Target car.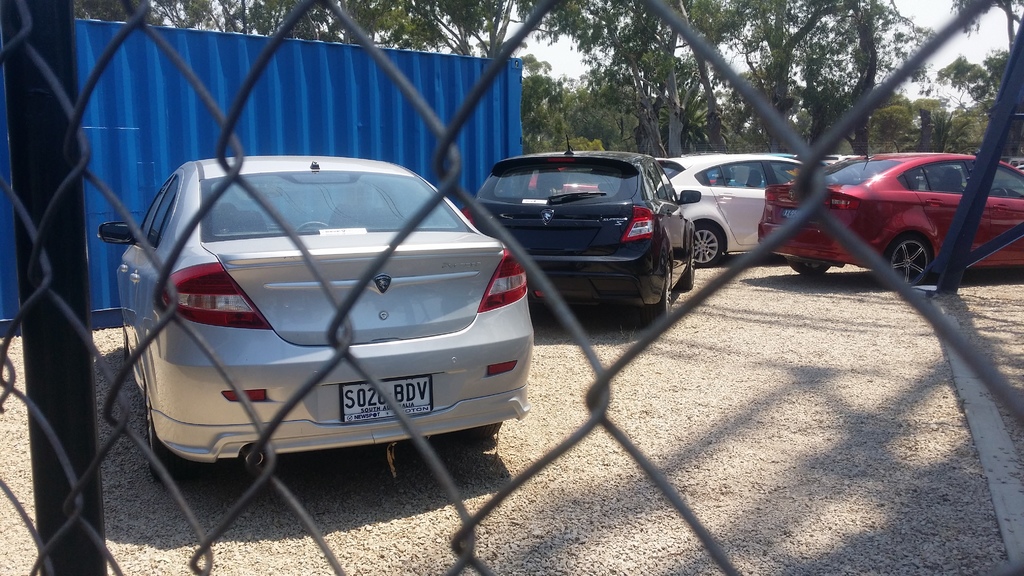
Target region: Rect(92, 150, 545, 492).
